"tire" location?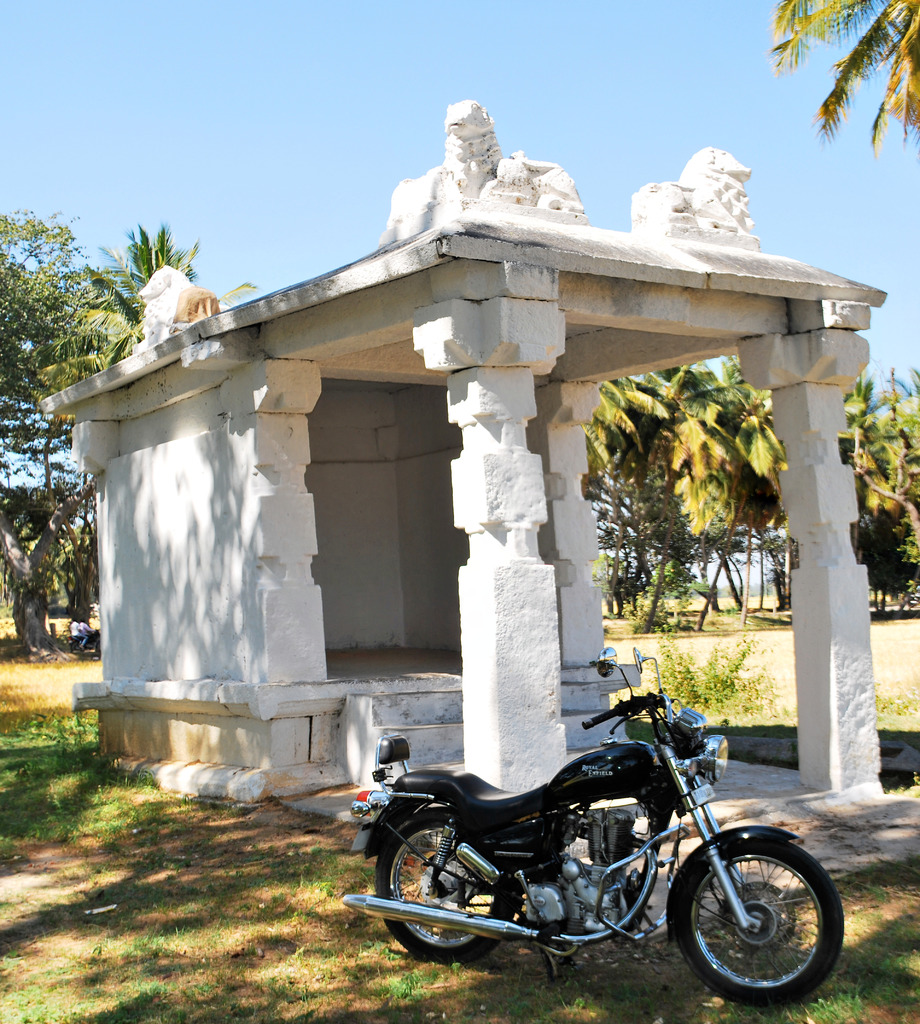
(376,811,528,956)
